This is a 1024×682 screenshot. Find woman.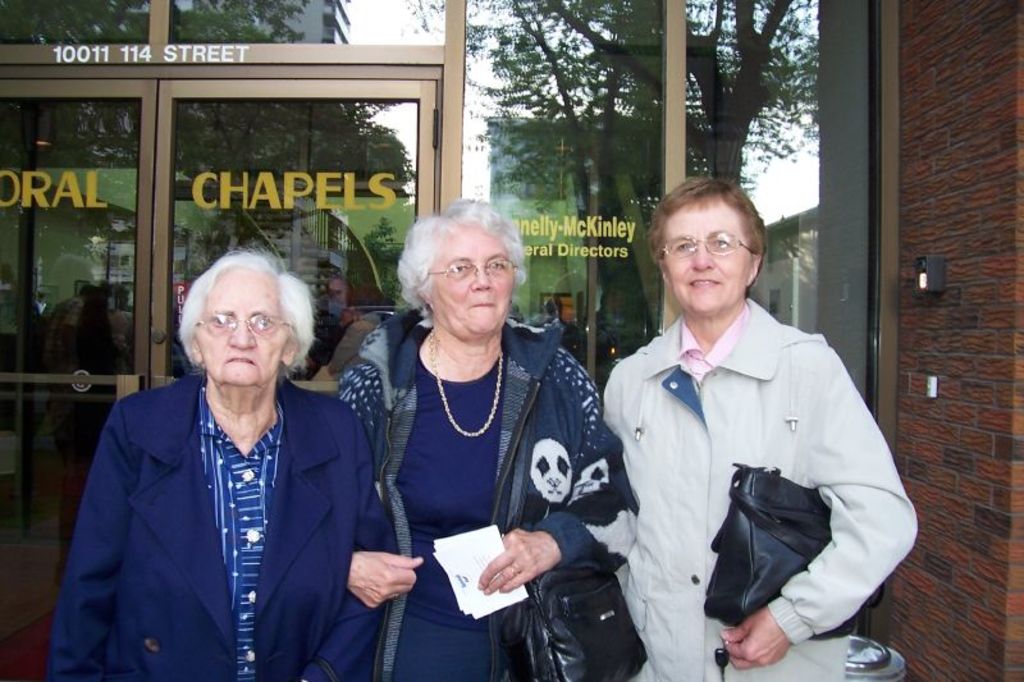
Bounding box: (595,171,922,681).
